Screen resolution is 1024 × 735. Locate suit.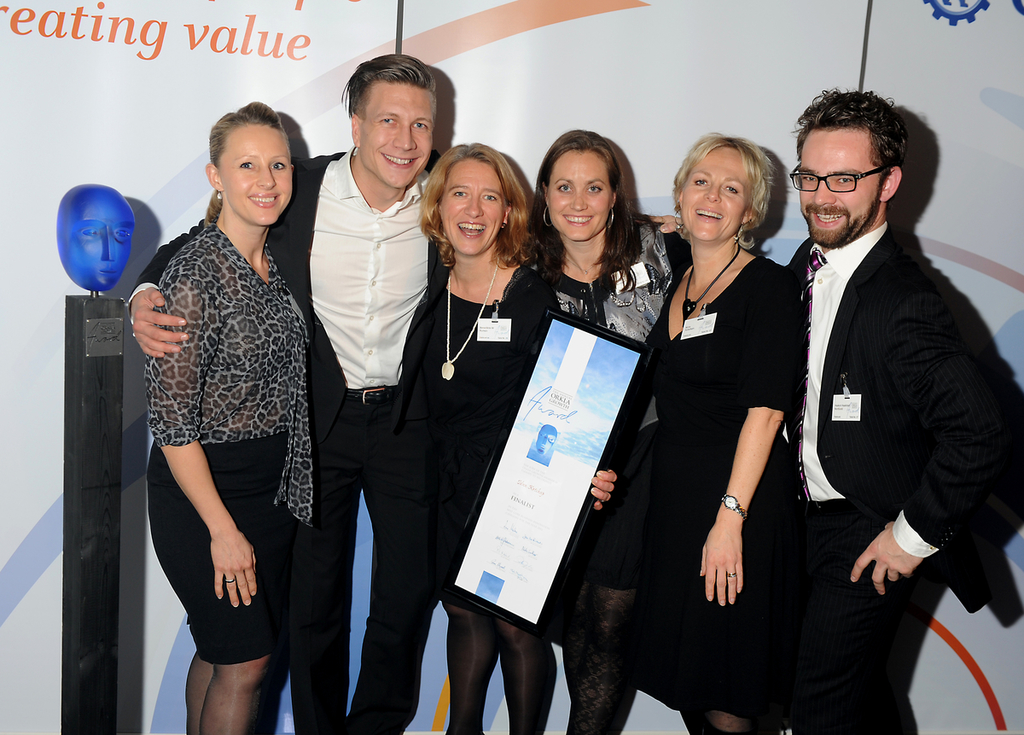
crop(128, 141, 448, 734).
